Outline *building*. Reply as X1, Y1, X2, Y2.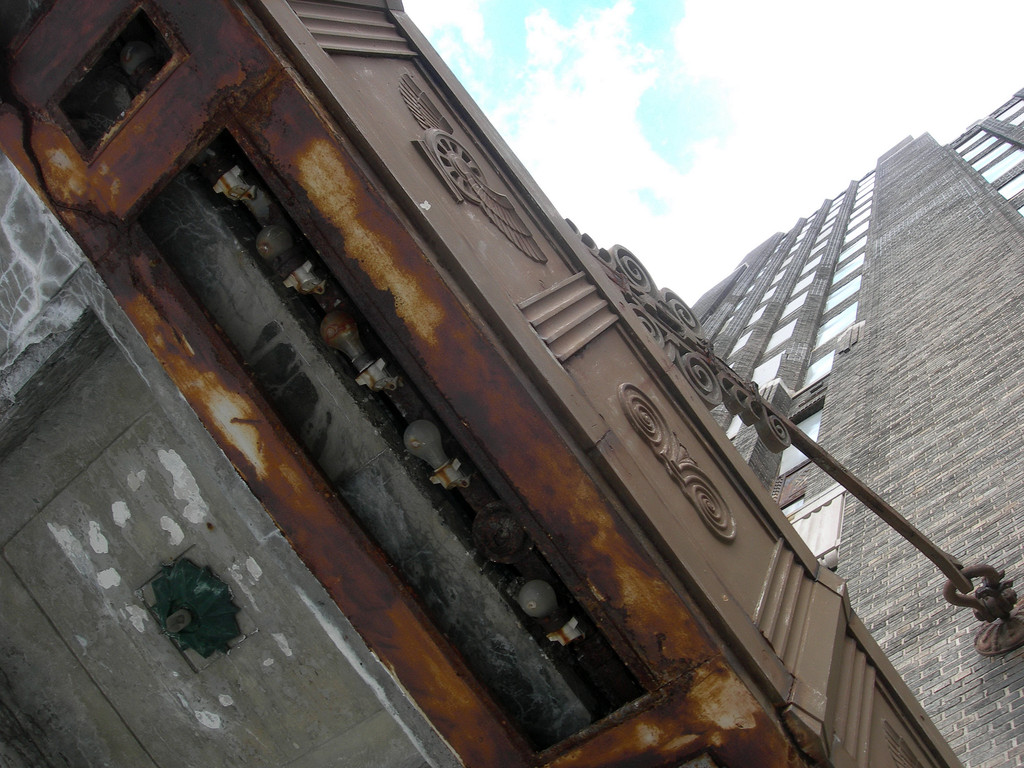
689, 89, 1023, 766.
